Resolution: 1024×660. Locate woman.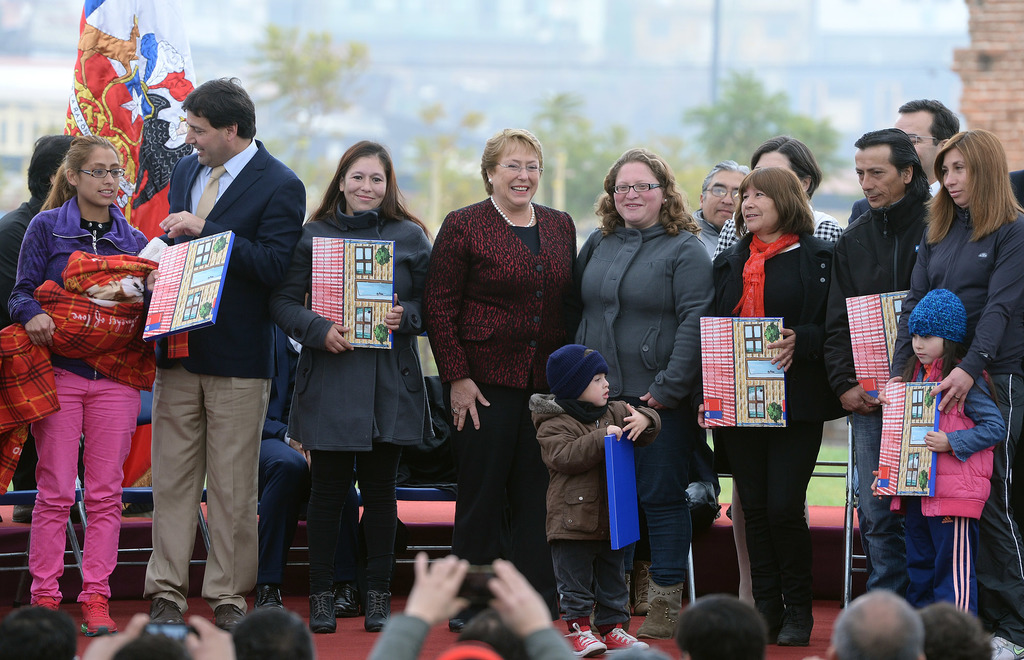
[left=270, top=140, right=438, bottom=632].
